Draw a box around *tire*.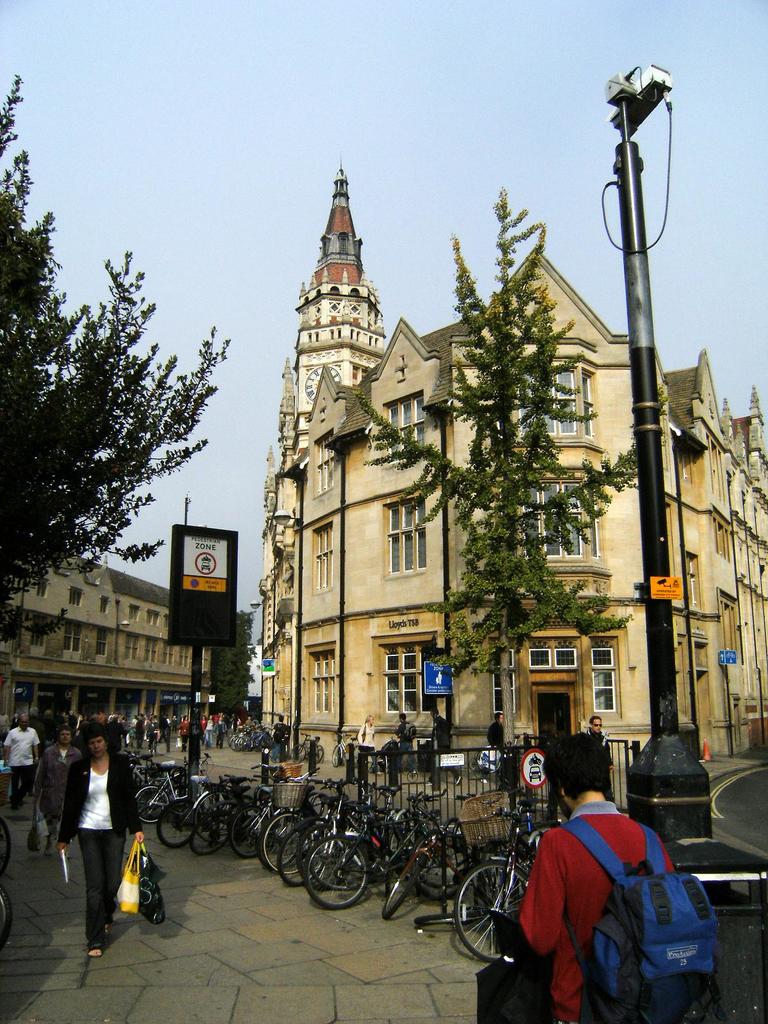
294, 744, 308, 762.
